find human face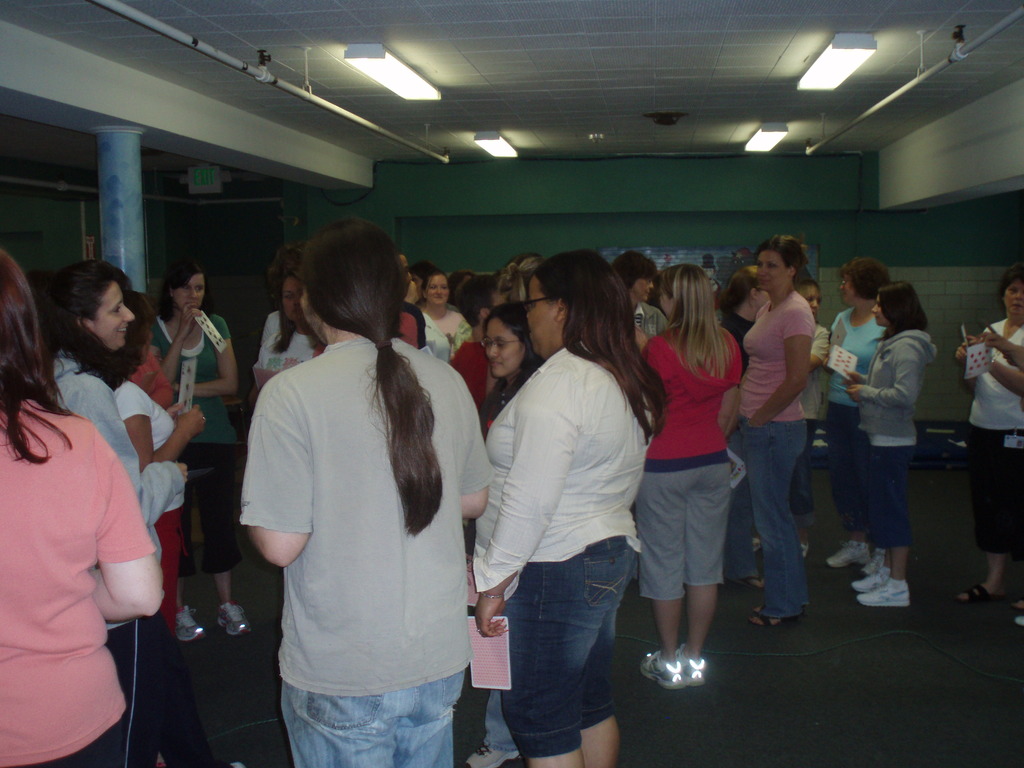
box=[398, 255, 414, 295]
